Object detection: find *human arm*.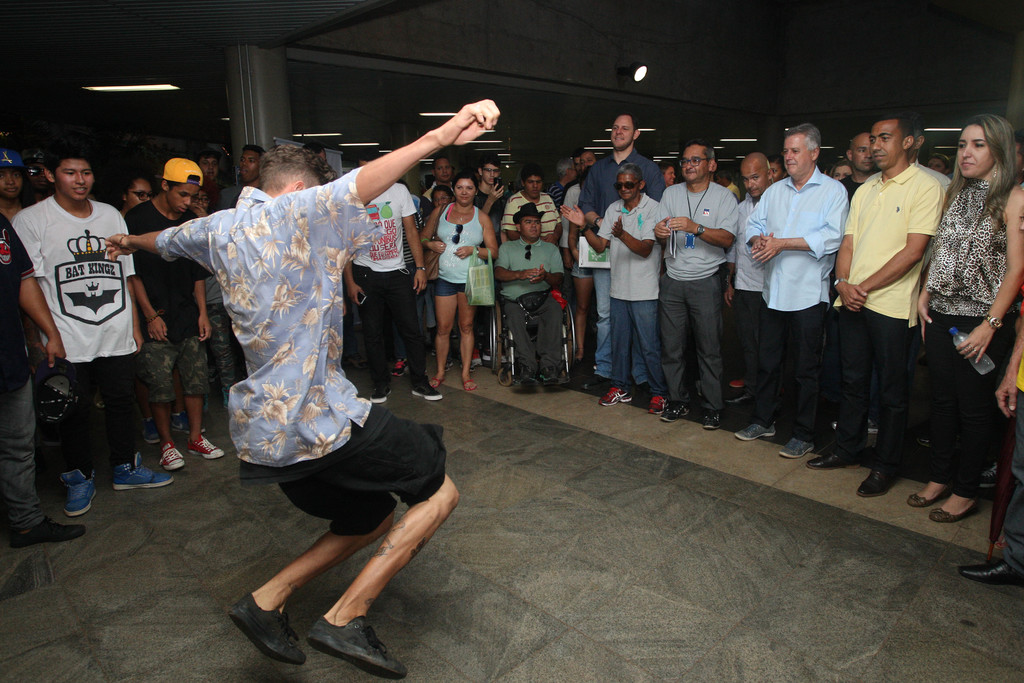
x1=189, y1=277, x2=218, y2=345.
